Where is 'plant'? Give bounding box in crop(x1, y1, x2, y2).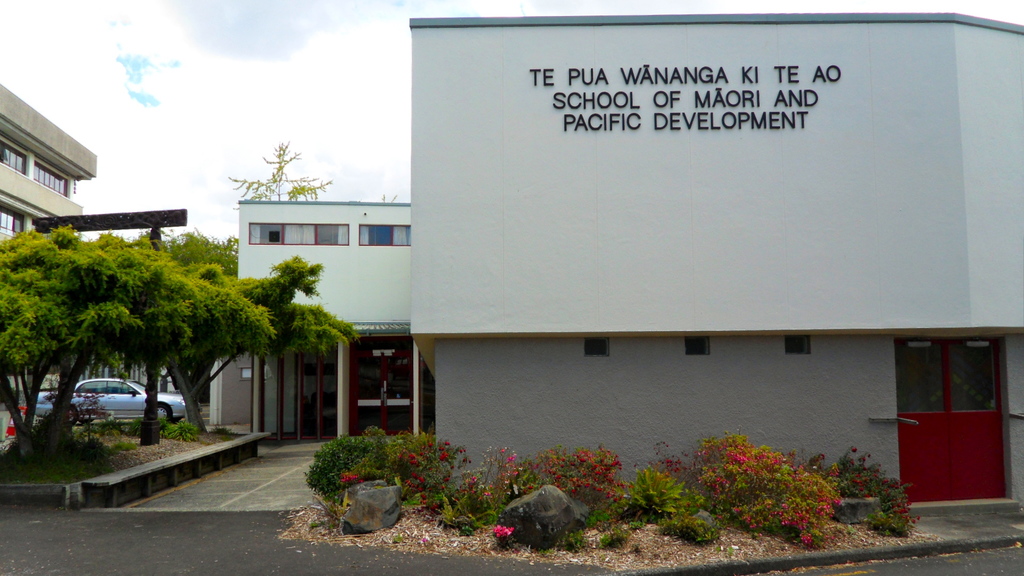
crop(490, 521, 521, 551).
